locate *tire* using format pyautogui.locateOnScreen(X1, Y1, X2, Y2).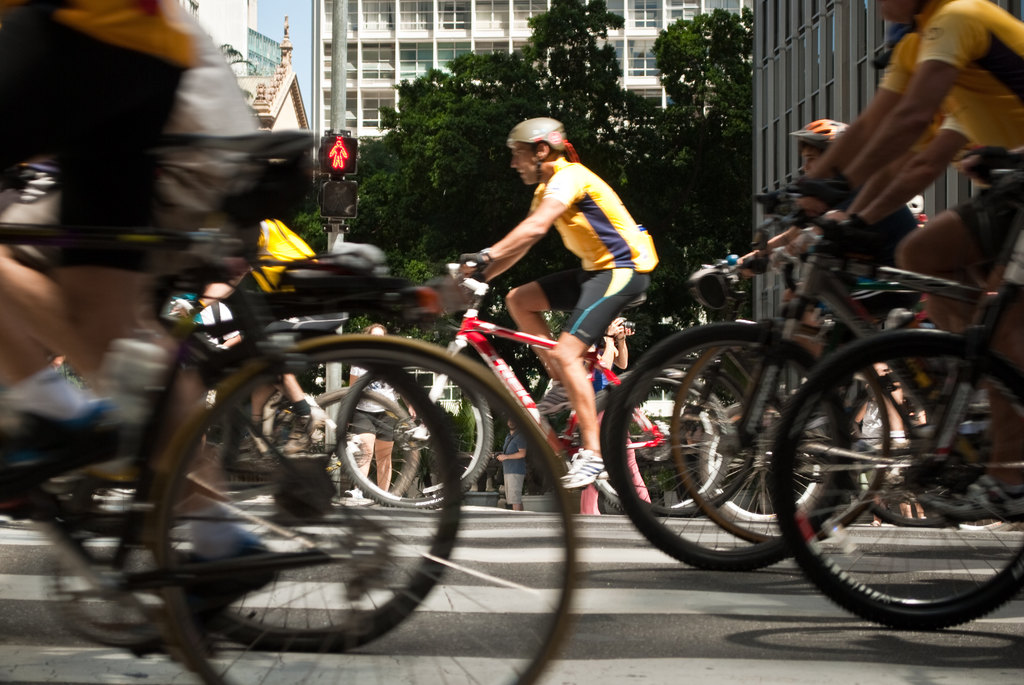
pyautogui.locateOnScreen(697, 395, 835, 518).
